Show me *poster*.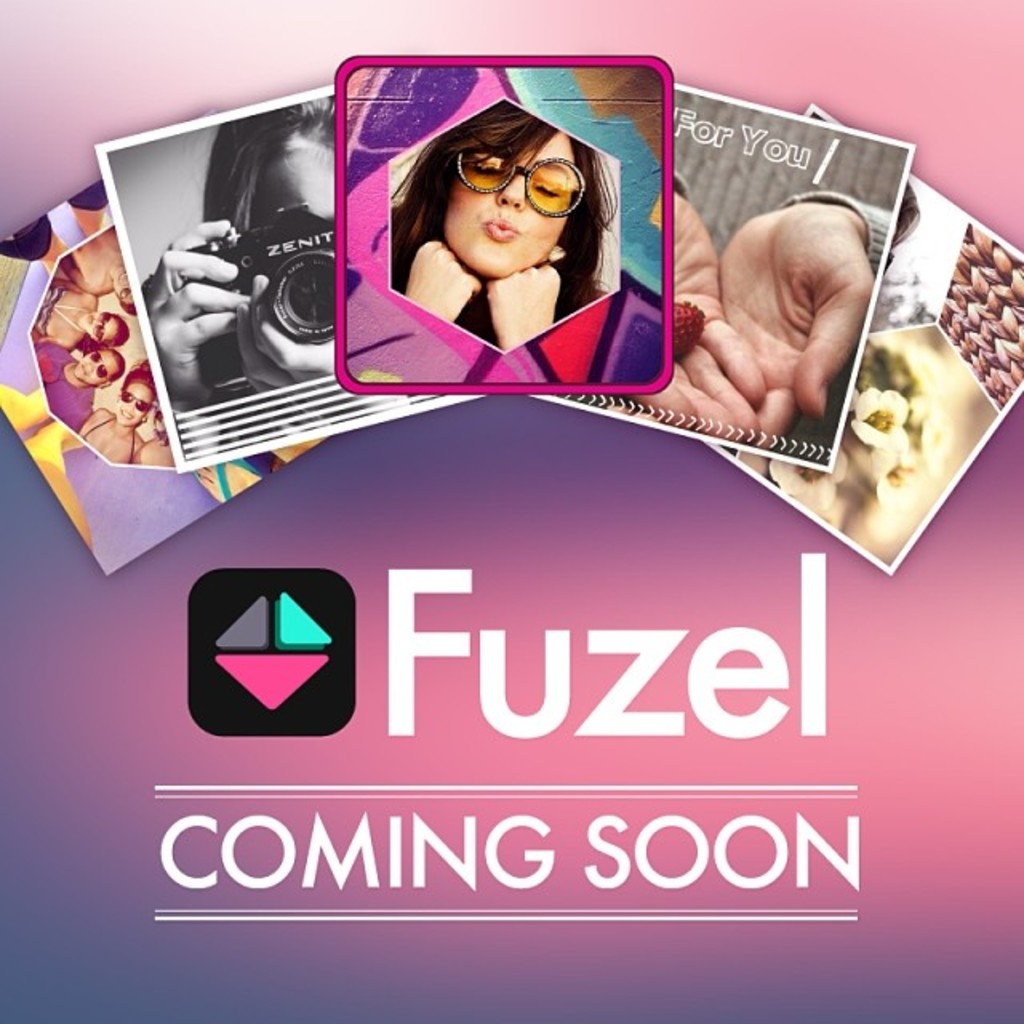
*poster* is here: {"x1": 0, "y1": 0, "x2": 1022, "y2": 1022}.
